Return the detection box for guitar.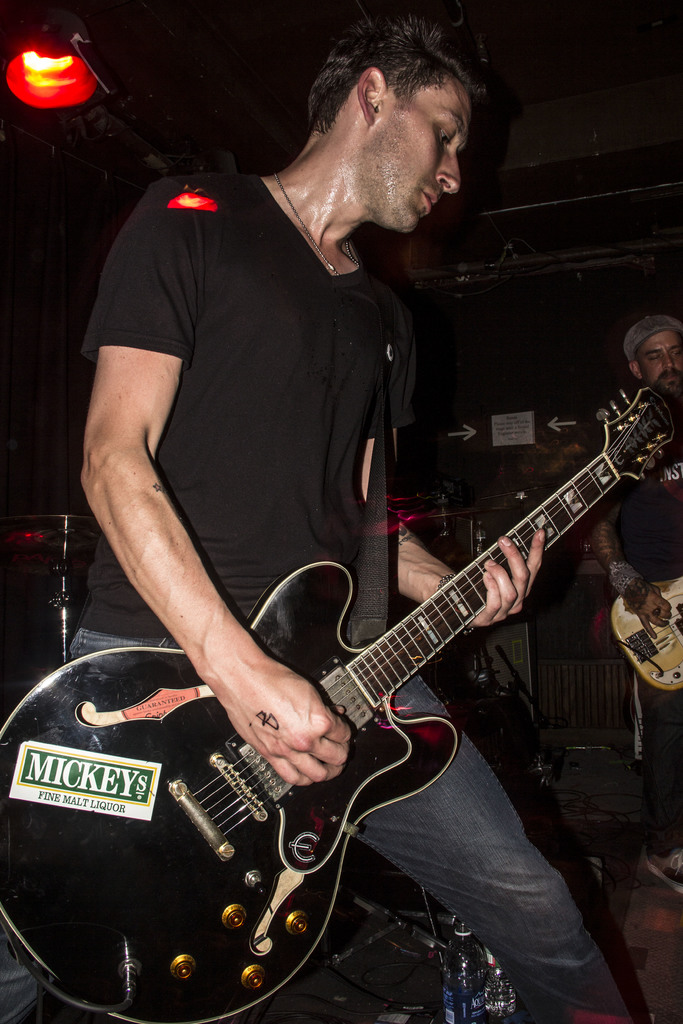
box=[0, 378, 679, 1023].
